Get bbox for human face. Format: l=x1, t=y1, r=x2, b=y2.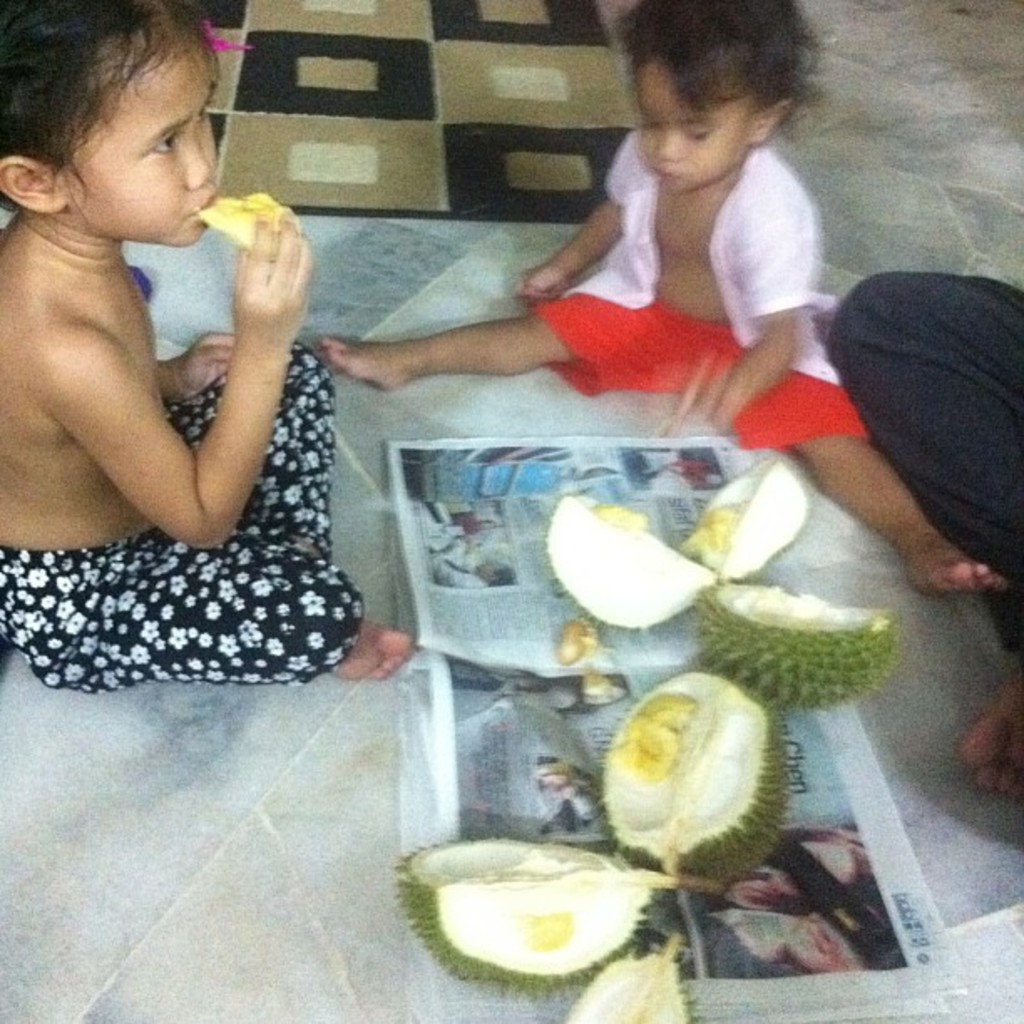
l=629, t=65, r=763, b=187.
